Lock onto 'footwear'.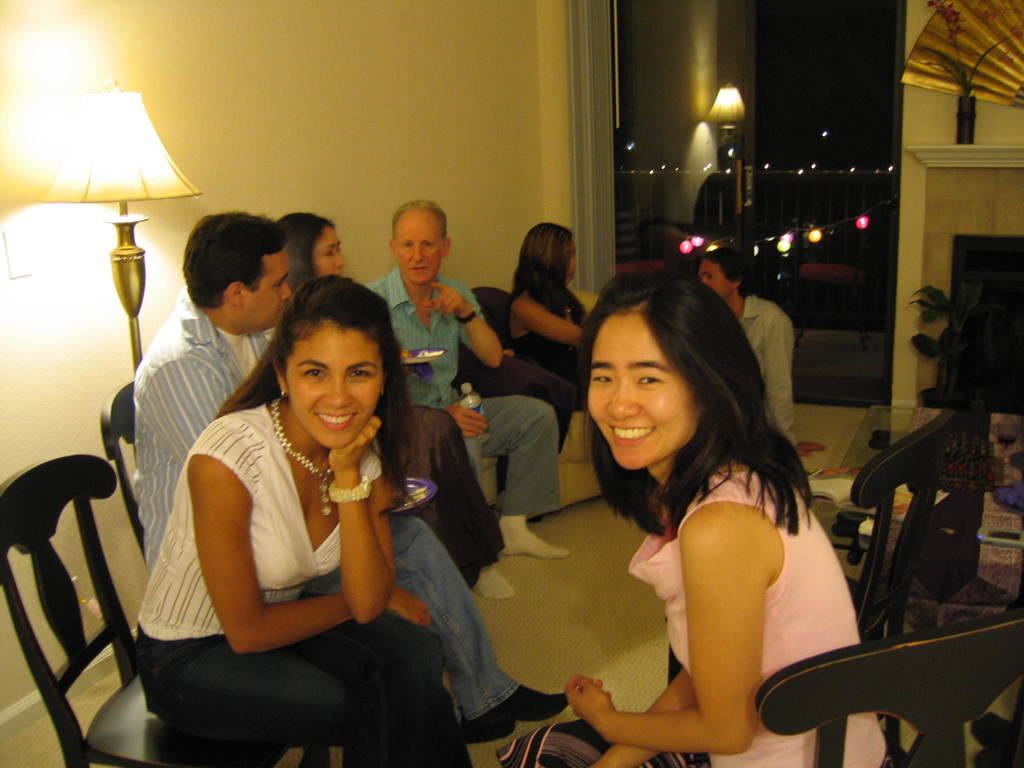
Locked: pyautogui.locateOnScreen(500, 687, 582, 716).
